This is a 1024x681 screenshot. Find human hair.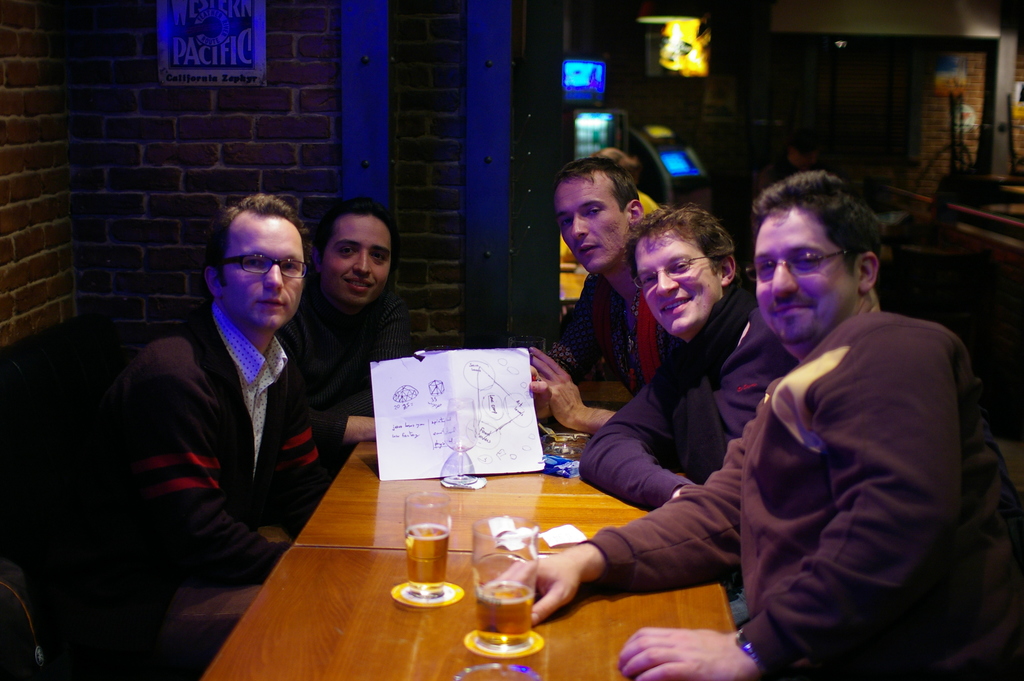
Bounding box: bbox(759, 172, 892, 318).
